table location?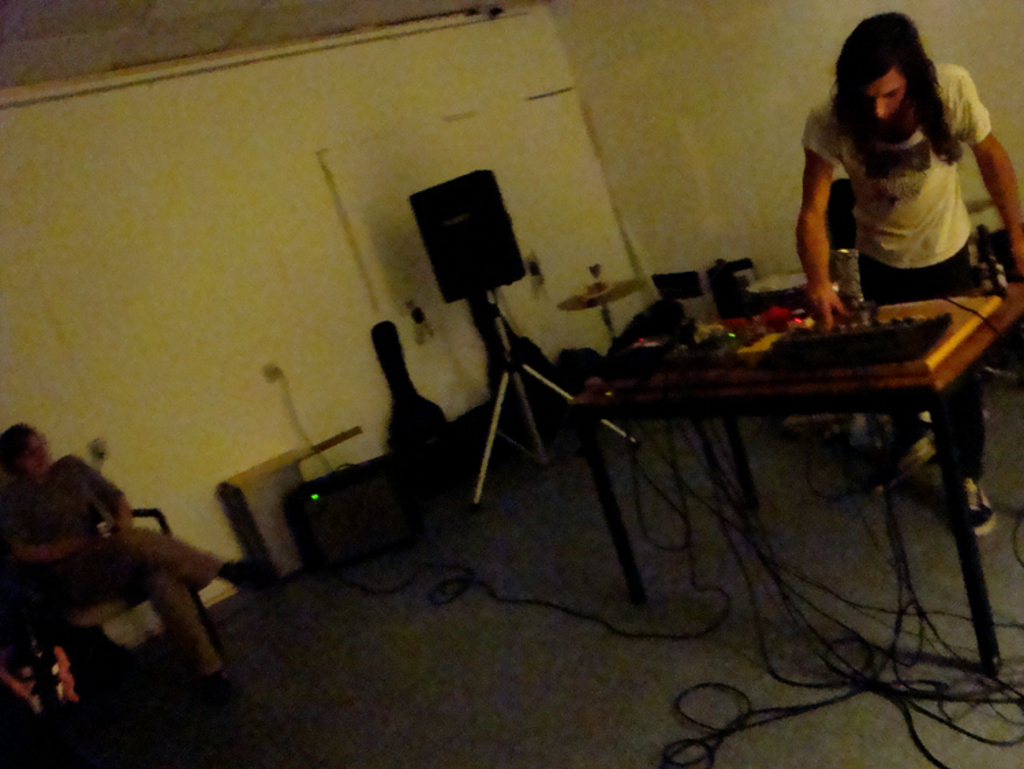
(left=538, top=272, right=1023, bottom=679)
